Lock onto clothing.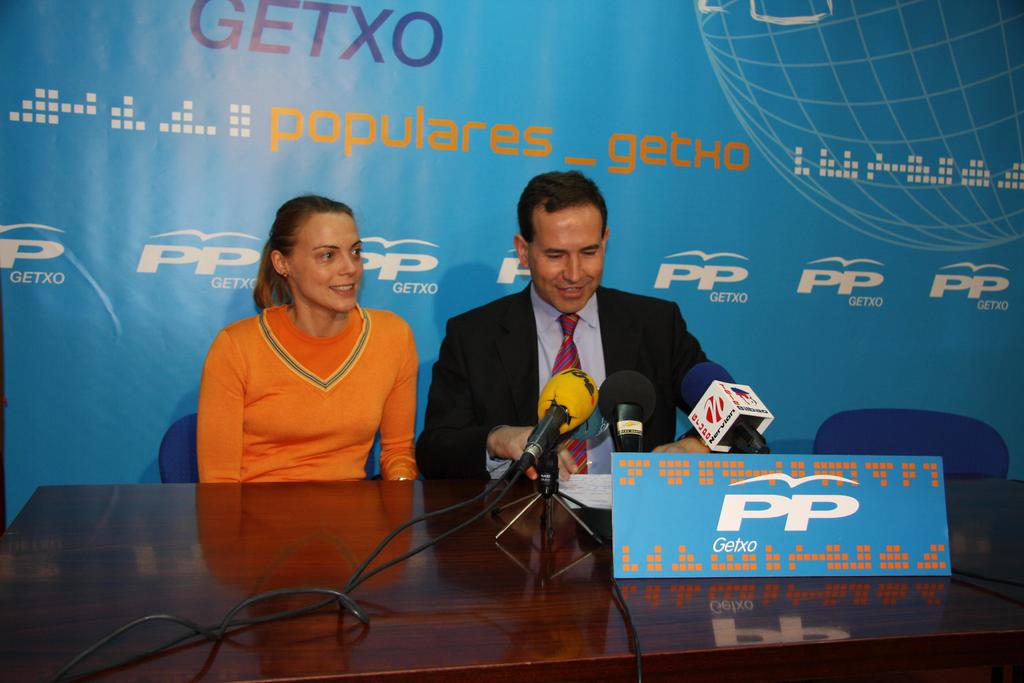
Locked: 193, 288, 419, 509.
